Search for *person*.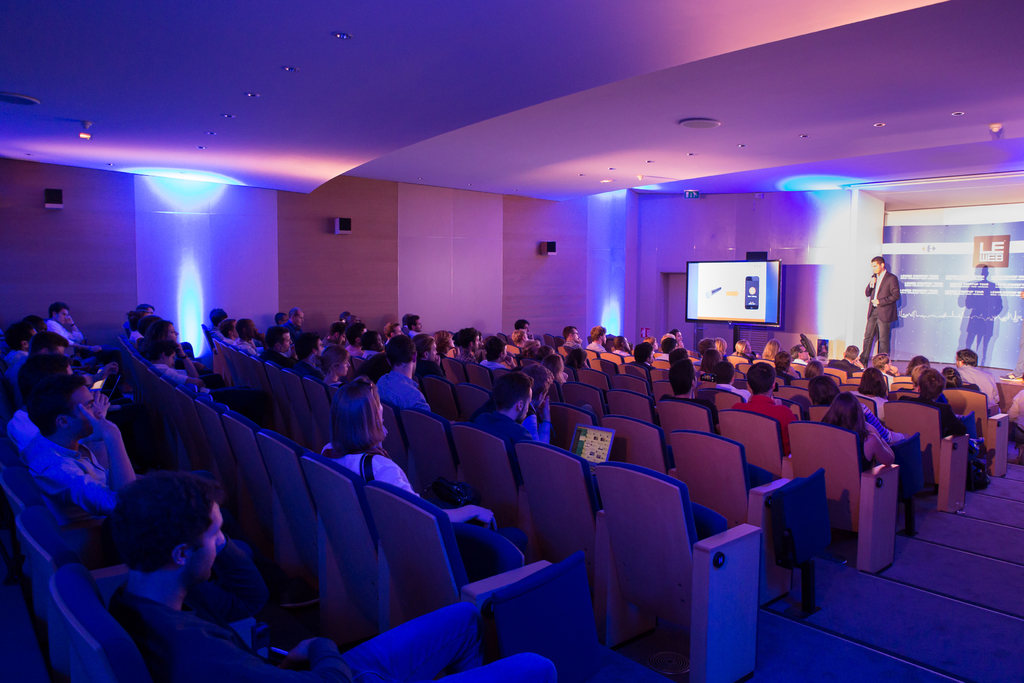
Found at BBox(853, 257, 898, 361).
